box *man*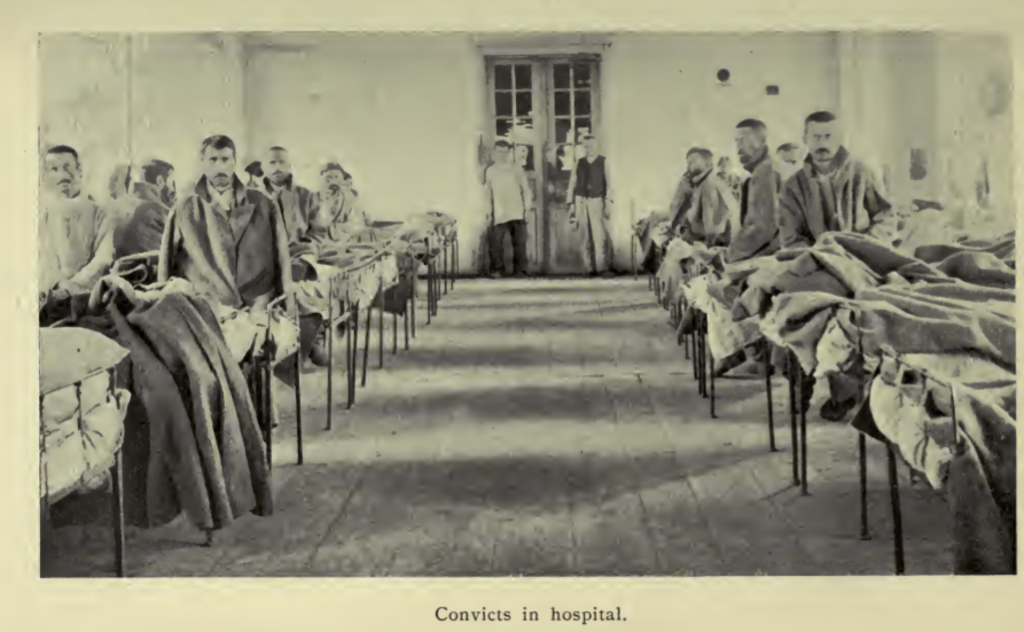
(left=244, top=148, right=322, bottom=362)
